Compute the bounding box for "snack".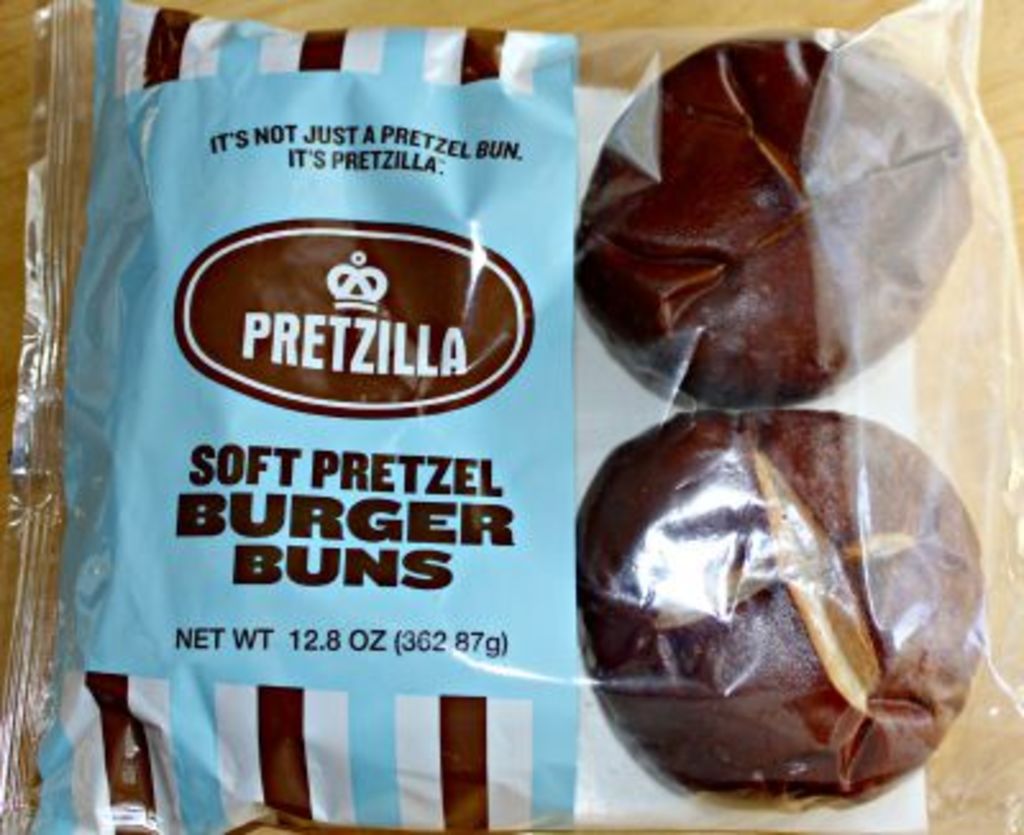
[x1=579, y1=33, x2=978, y2=415].
